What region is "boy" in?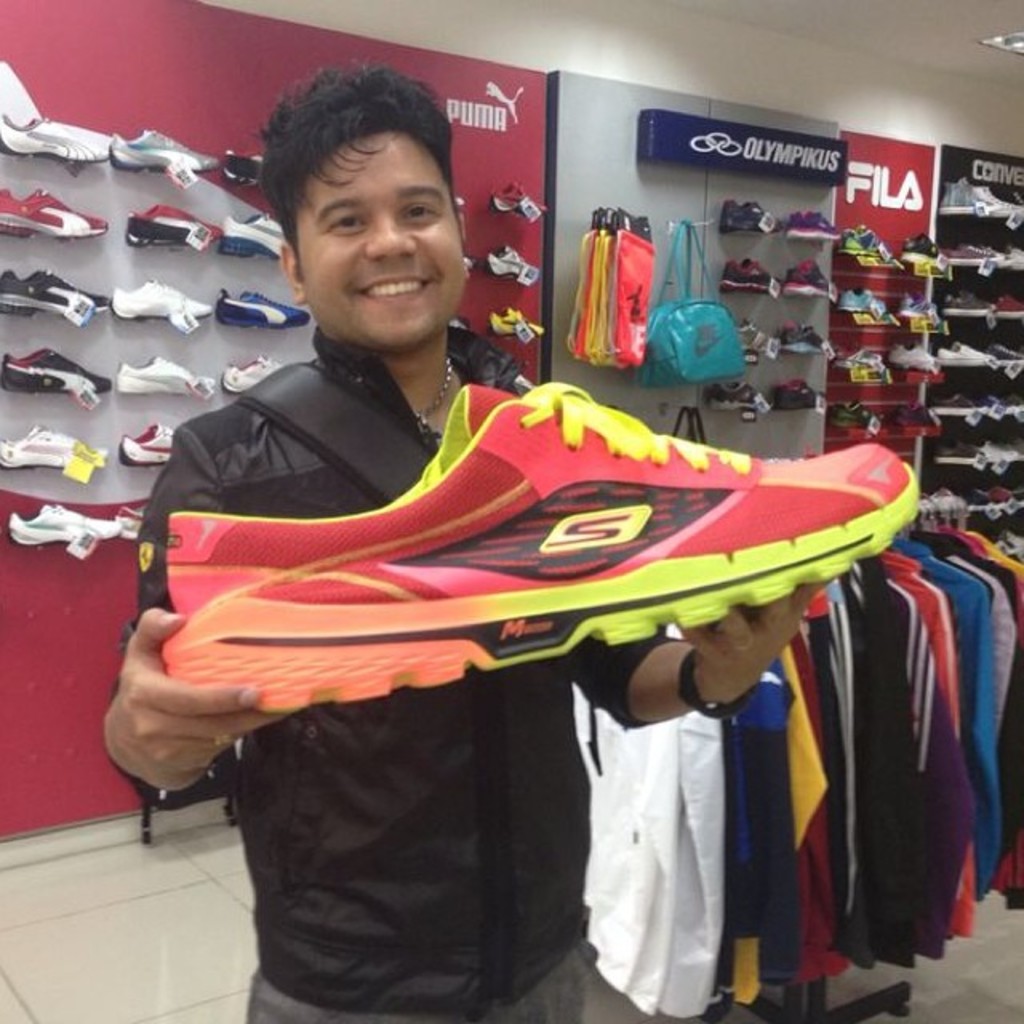
[102, 69, 816, 1022].
